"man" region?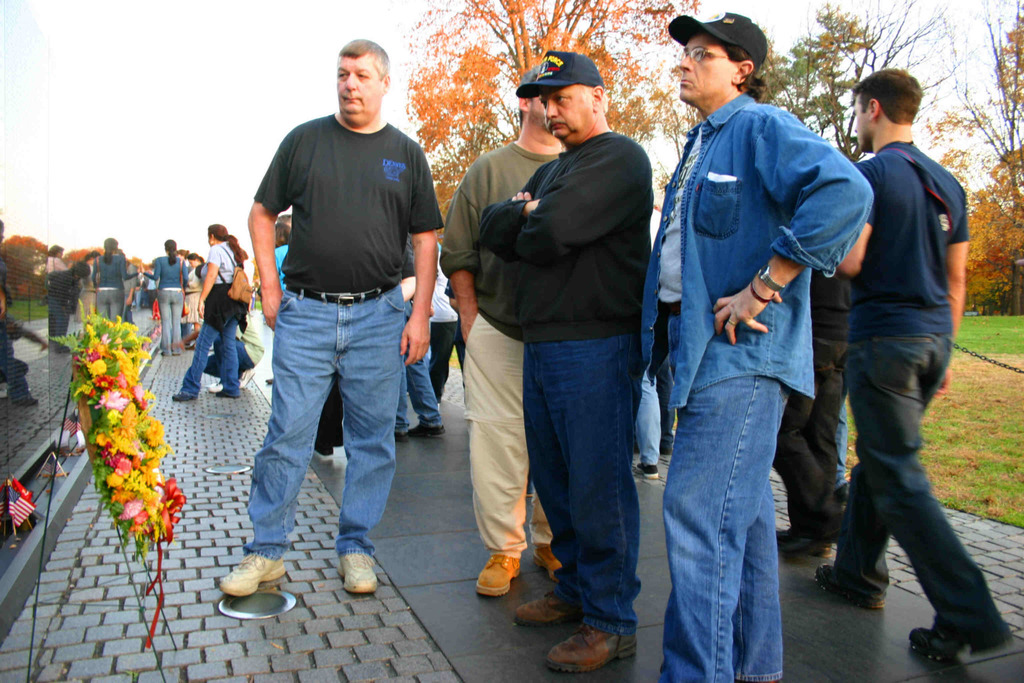
[x1=641, y1=8, x2=874, y2=682]
